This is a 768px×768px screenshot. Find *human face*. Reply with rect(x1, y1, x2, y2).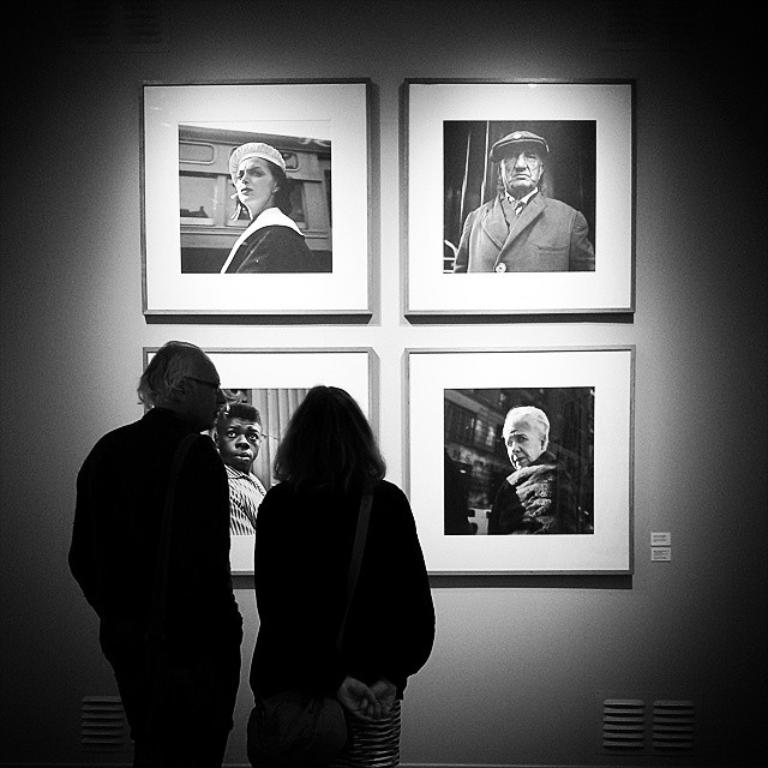
rect(498, 144, 540, 186).
